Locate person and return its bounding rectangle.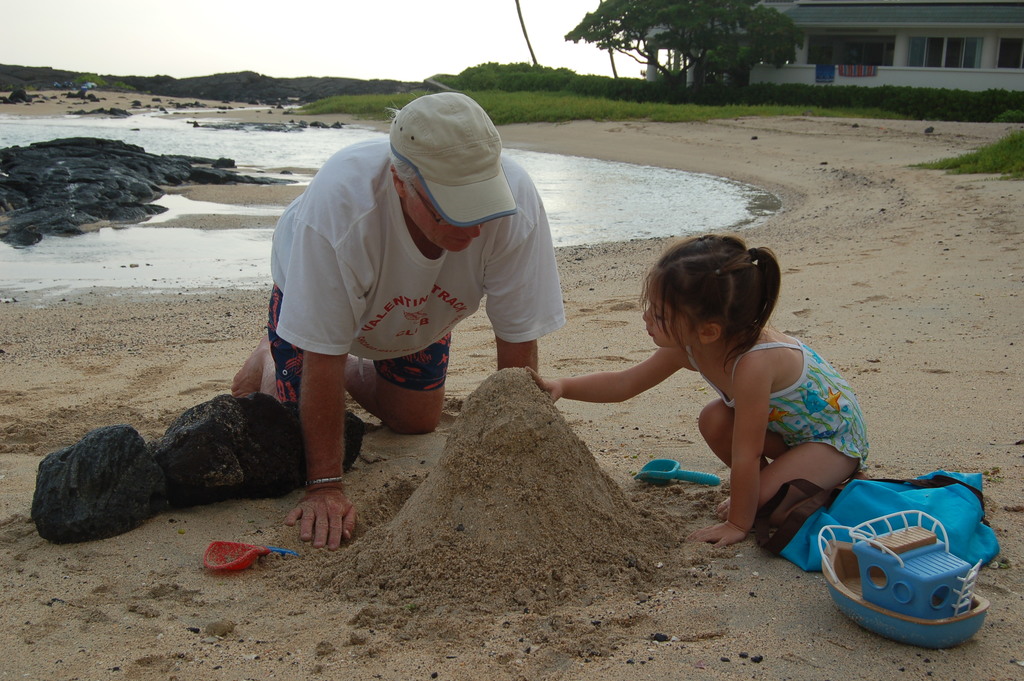
region(228, 93, 568, 550).
